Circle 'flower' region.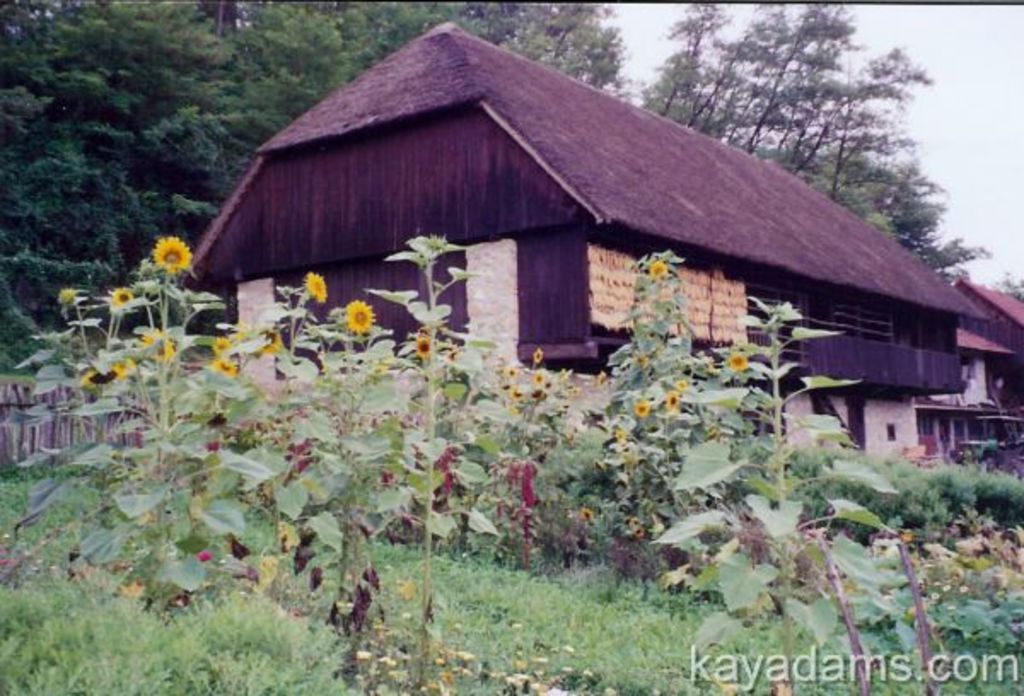
Region: 410:326:437:360.
